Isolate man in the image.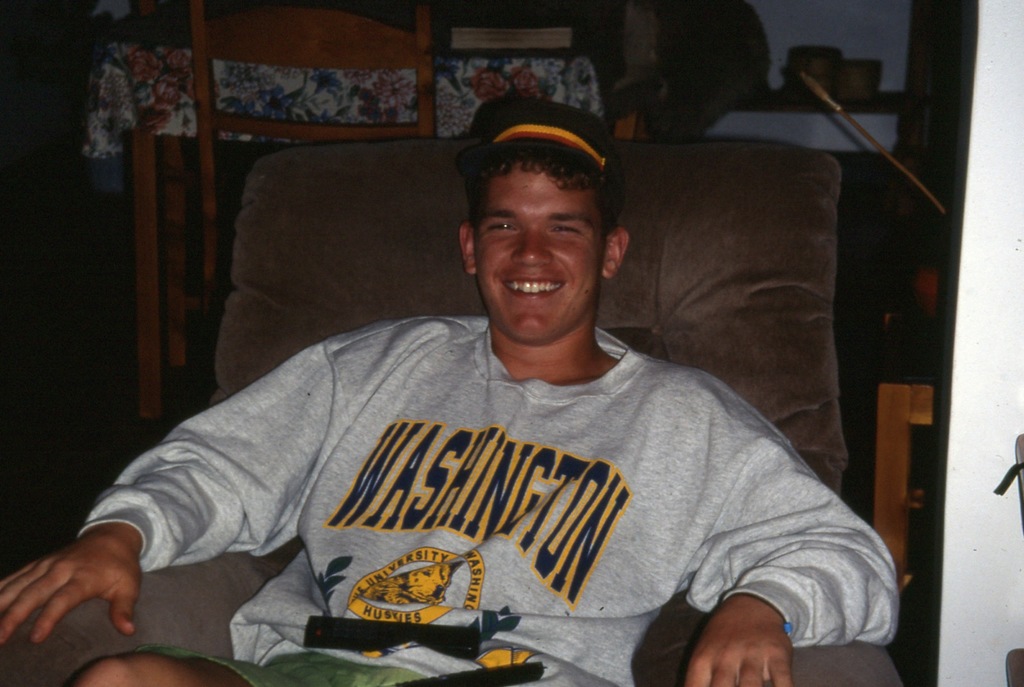
Isolated region: [0, 93, 901, 686].
